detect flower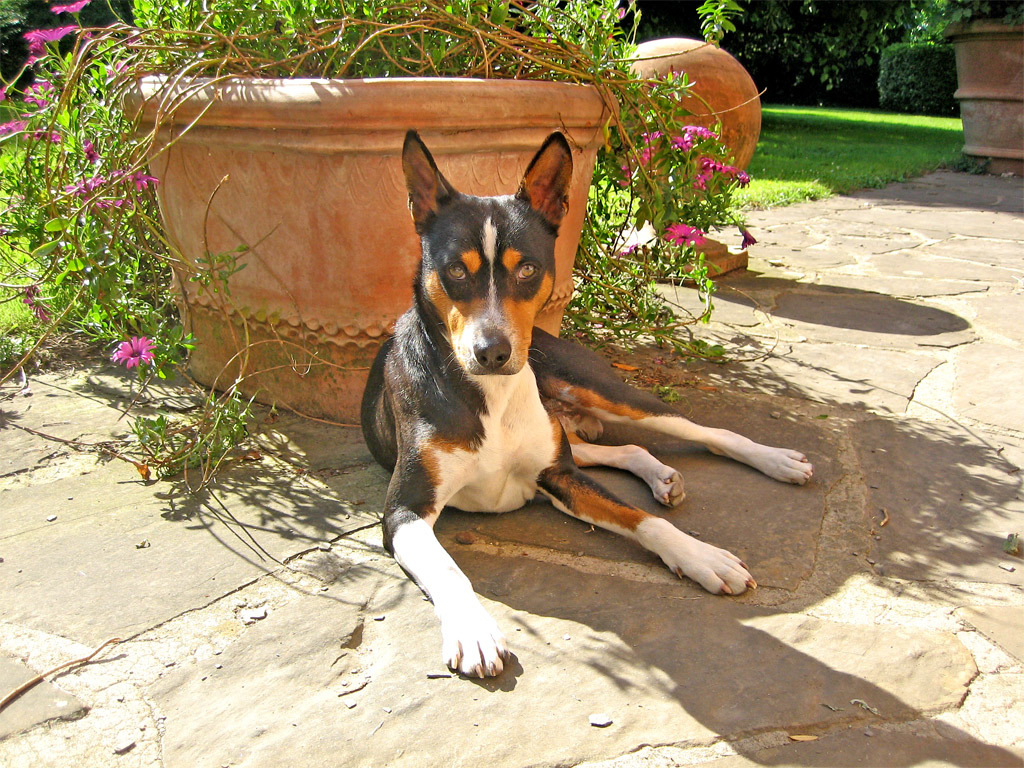
(left=111, top=58, right=136, bottom=85)
